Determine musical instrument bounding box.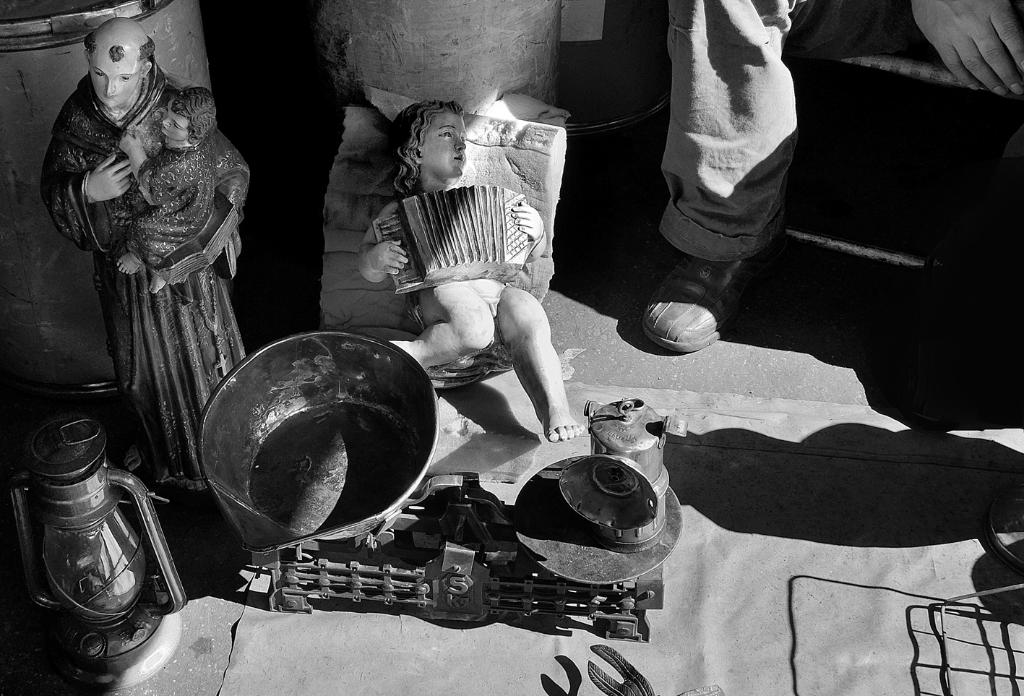
Determined: bbox(363, 177, 531, 303).
